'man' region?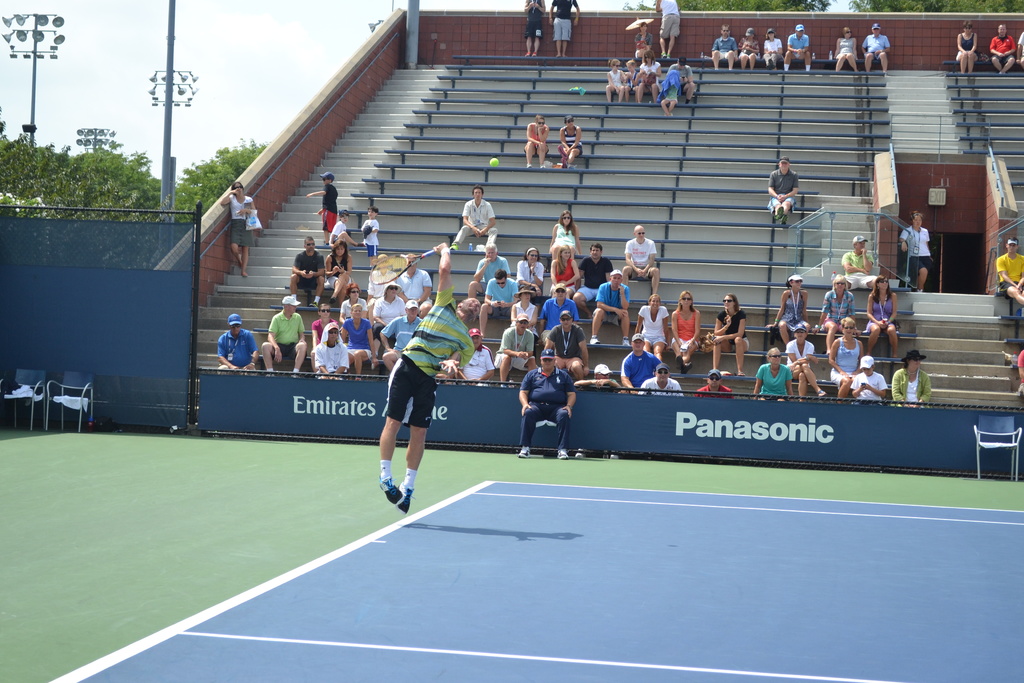
454/326/492/385
